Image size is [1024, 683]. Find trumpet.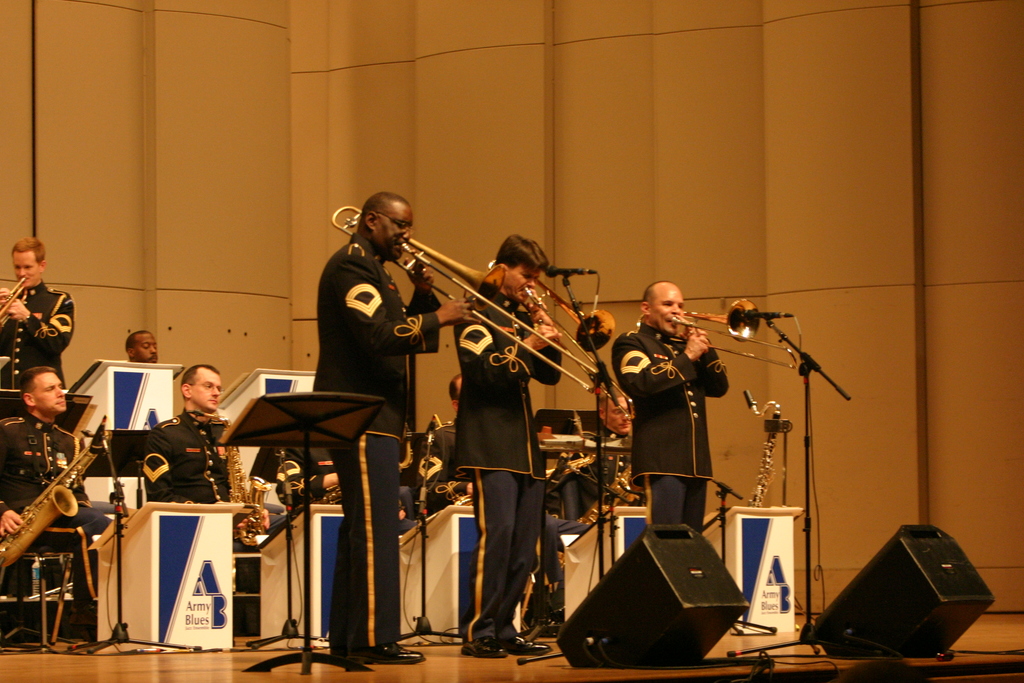
[488, 258, 635, 416].
